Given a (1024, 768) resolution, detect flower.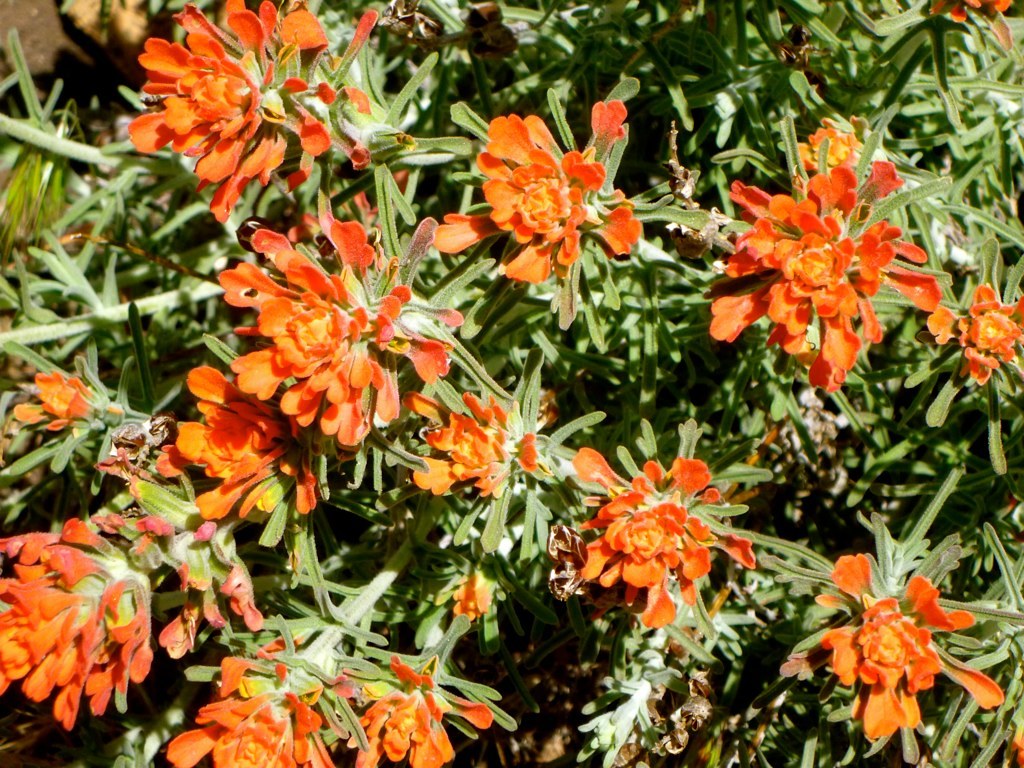
{"left": 138, "top": 363, "right": 314, "bottom": 530}.
